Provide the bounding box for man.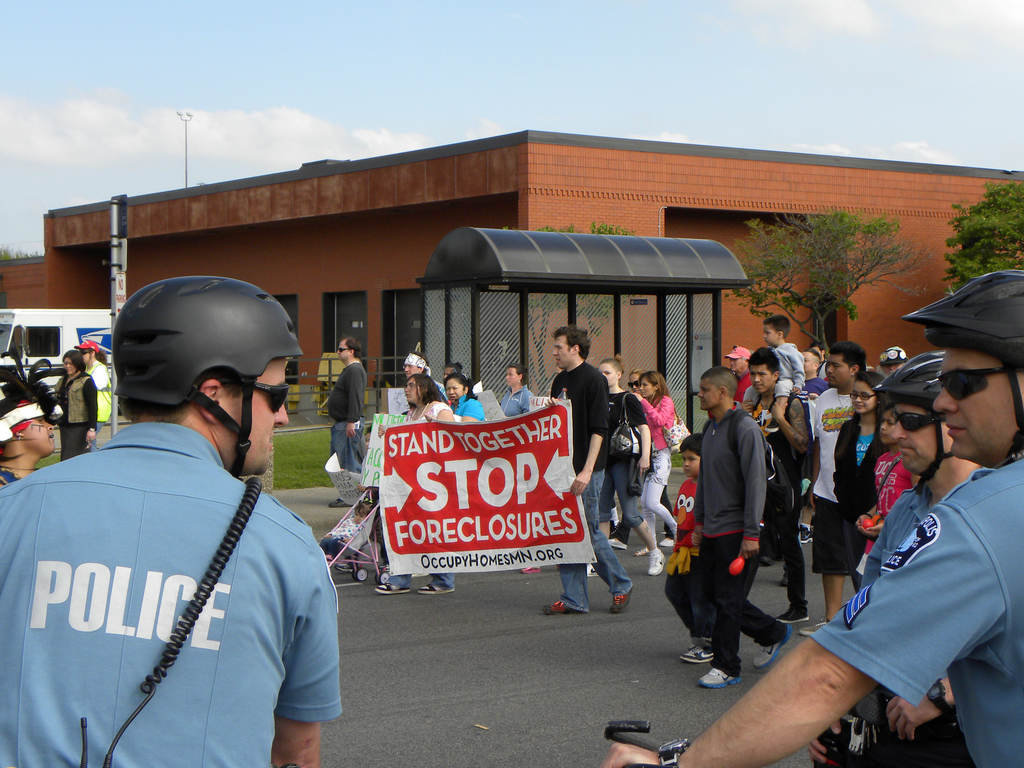
<bbox>375, 351, 448, 416</bbox>.
